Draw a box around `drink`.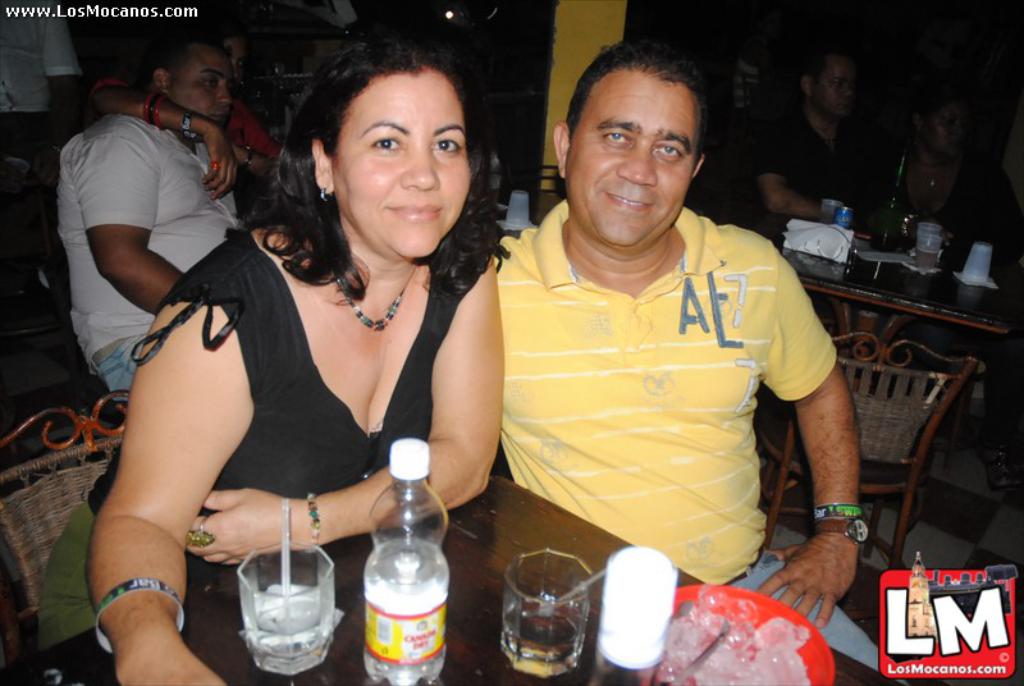
left=872, top=155, right=908, bottom=247.
